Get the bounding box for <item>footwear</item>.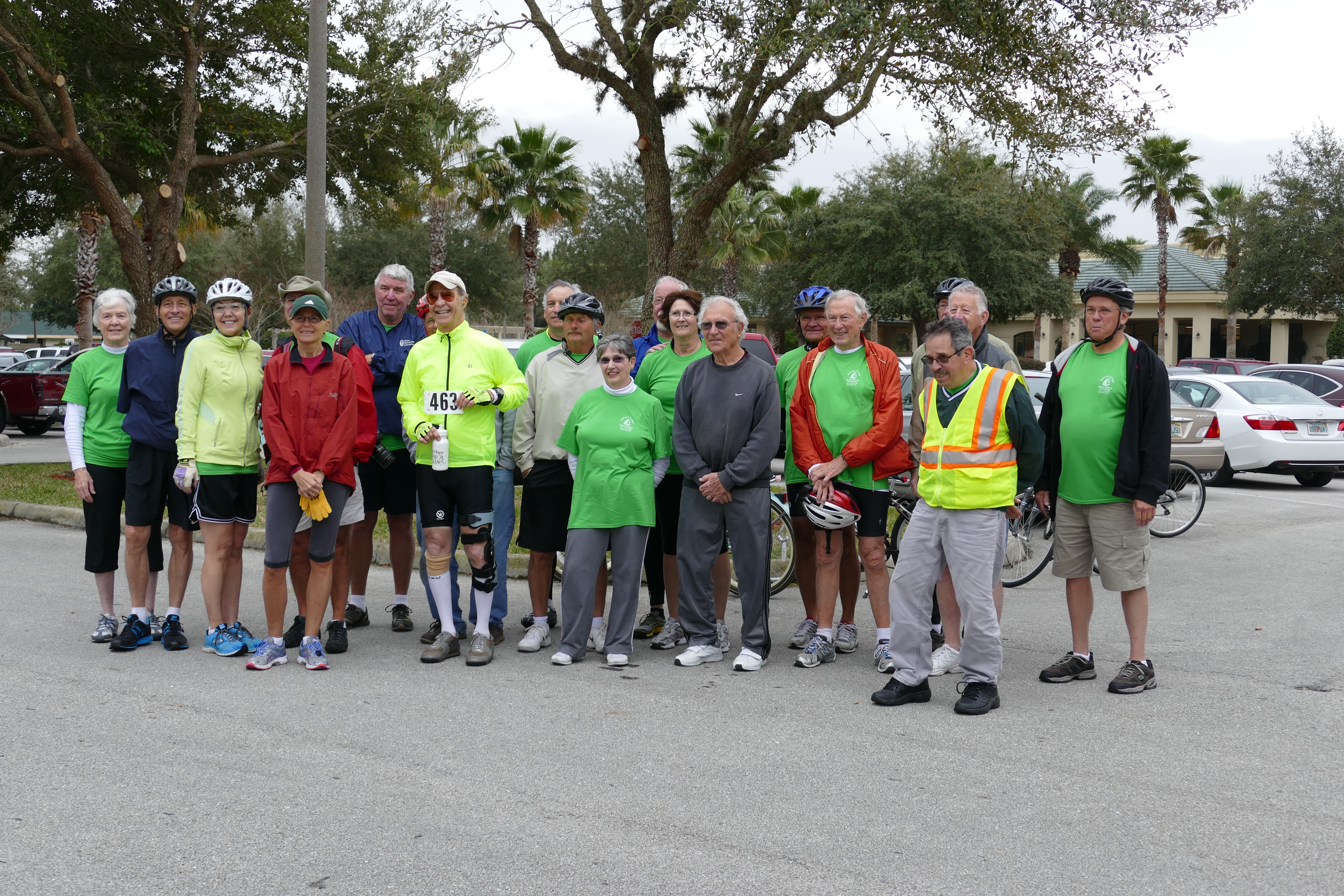
x1=135 y1=159 x2=140 y2=163.
